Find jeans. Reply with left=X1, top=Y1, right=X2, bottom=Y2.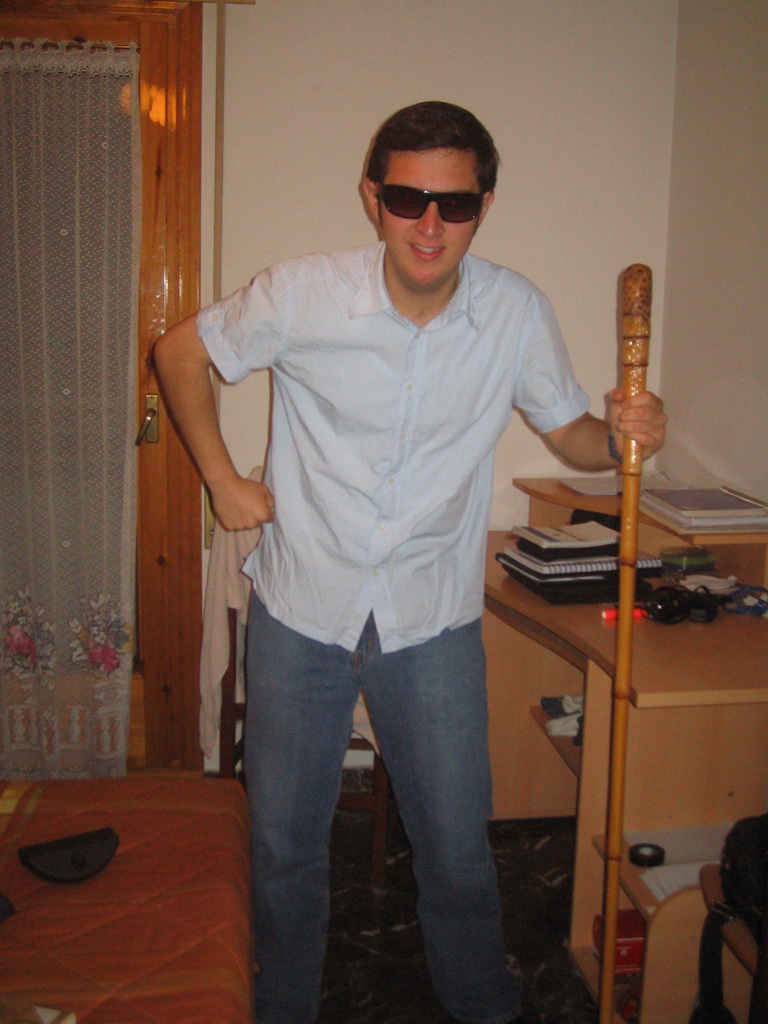
left=215, top=570, right=561, bottom=1012.
